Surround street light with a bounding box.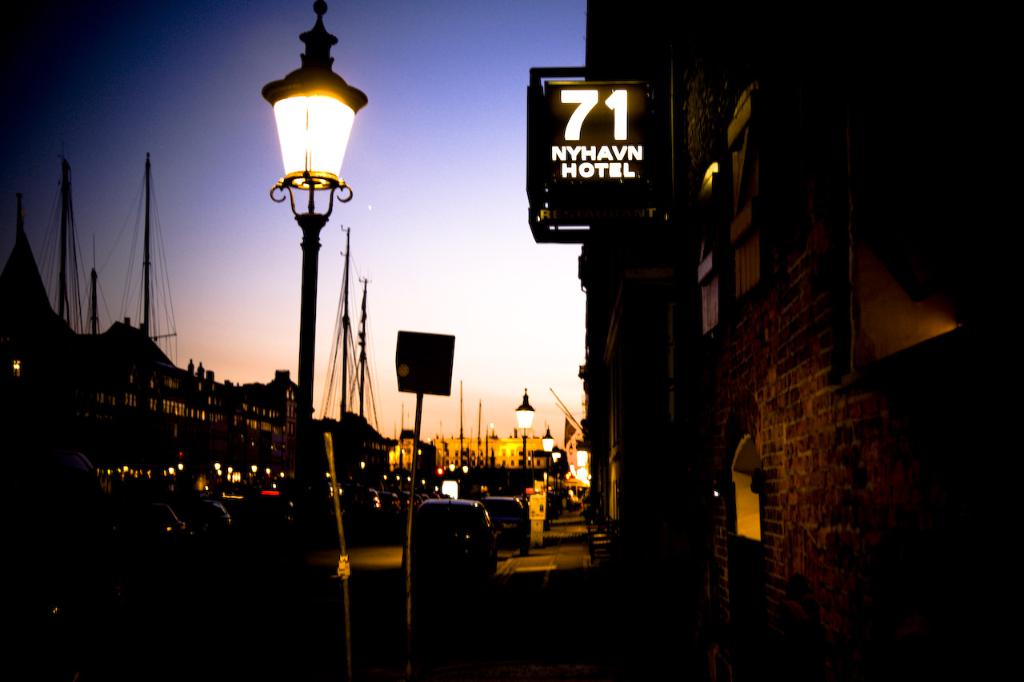
<region>242, 0, 374, 478</region>.
